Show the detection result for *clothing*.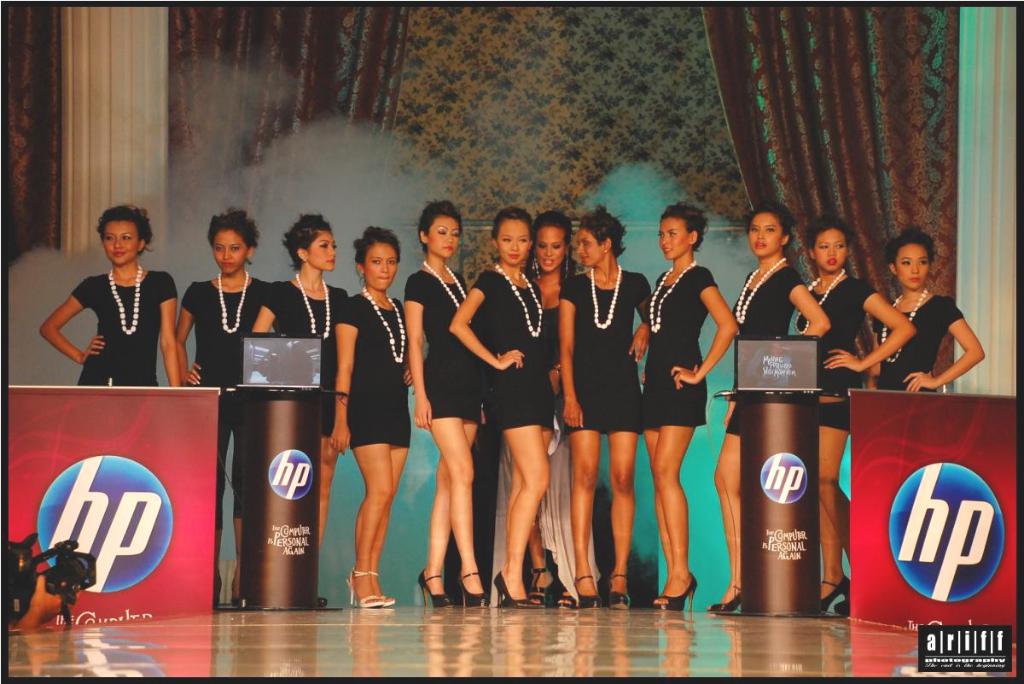
BBox(798, 273, 877, 428).
